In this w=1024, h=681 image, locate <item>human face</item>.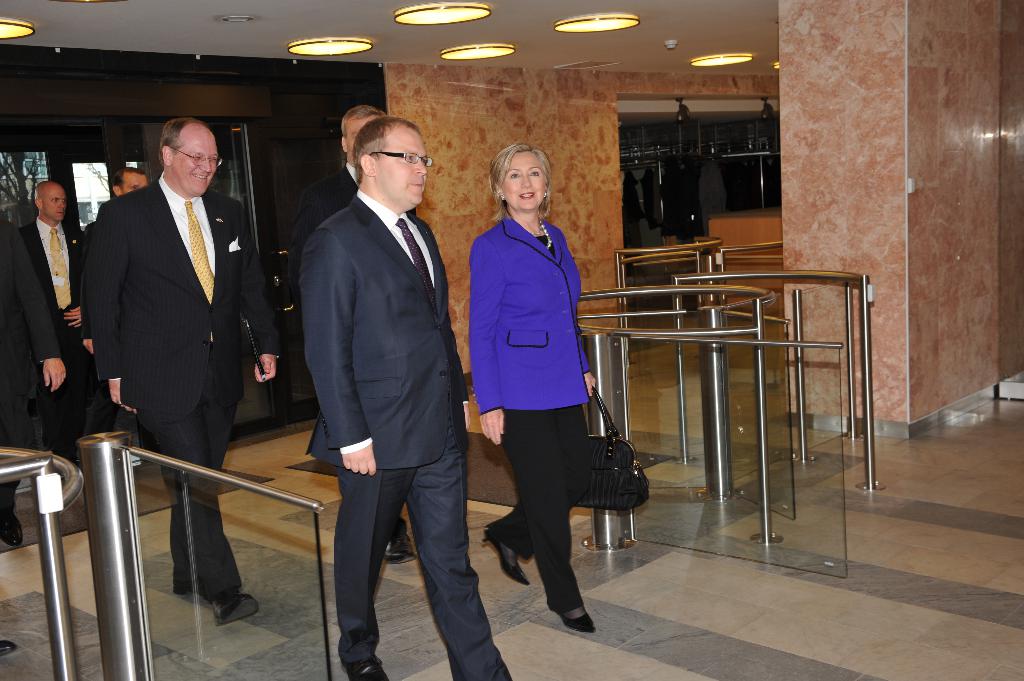
Bounding box: crop(123, 172, 148, 191).
